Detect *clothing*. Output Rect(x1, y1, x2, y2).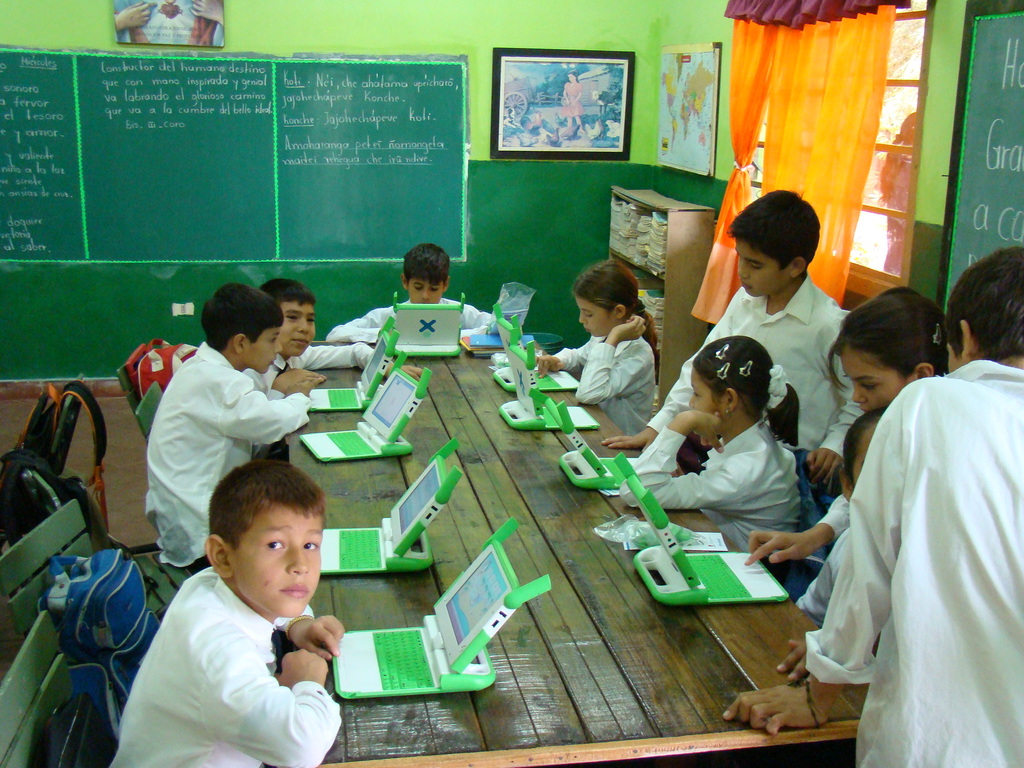
Rect(109, 564, 346, 767).
